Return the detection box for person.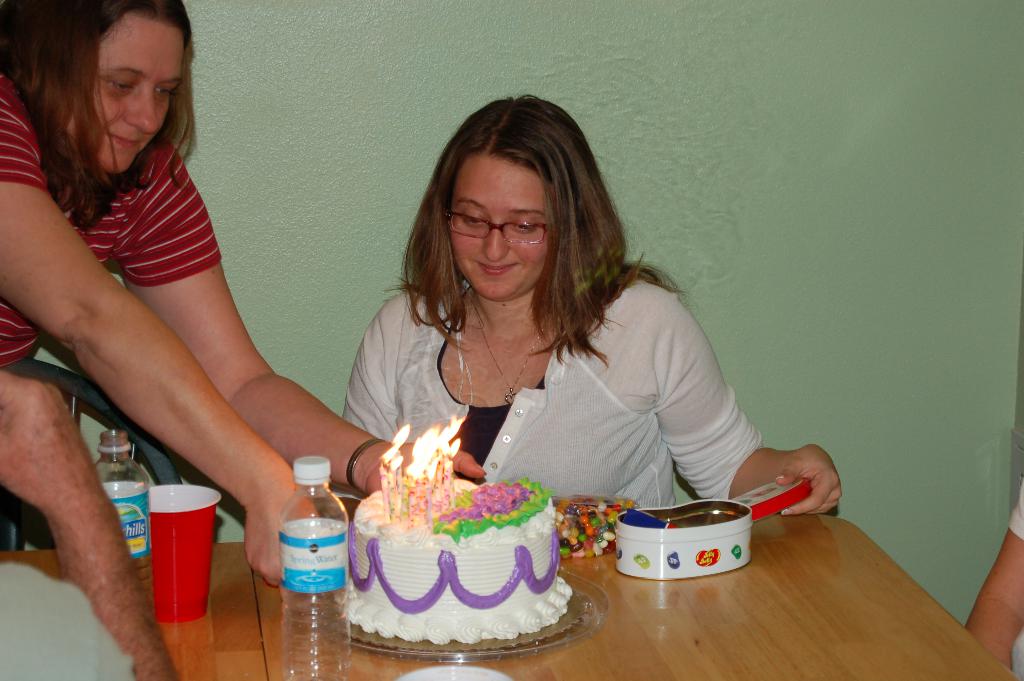
region(0, 0, 487, 591).
